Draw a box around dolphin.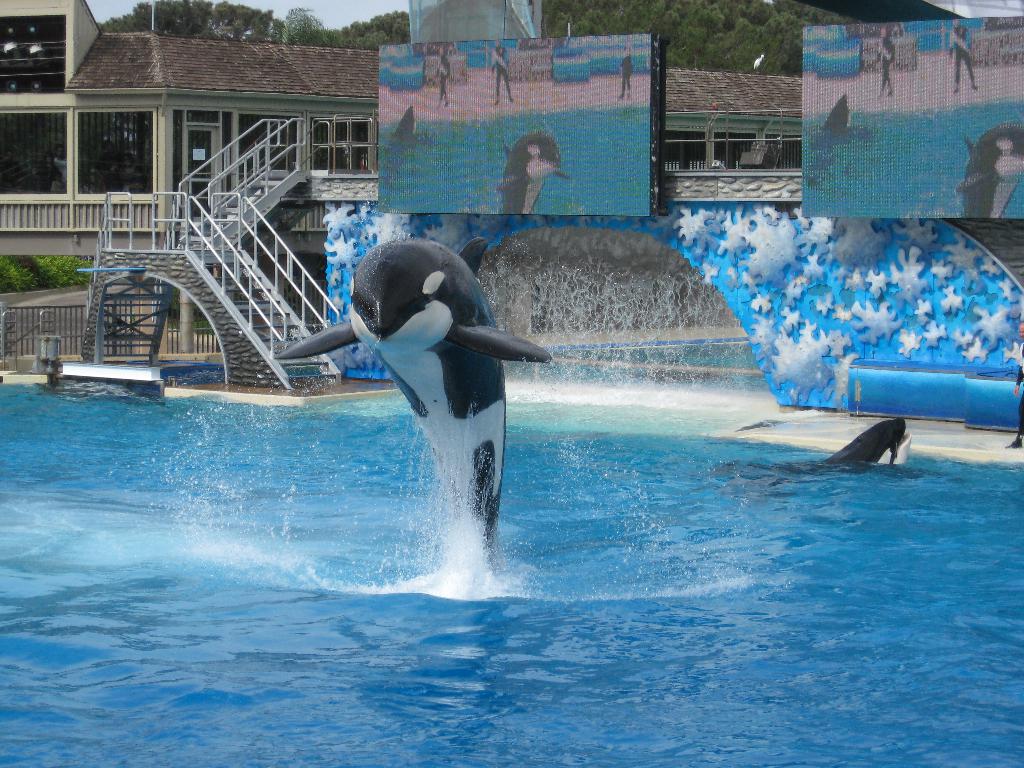
bbox(279, 237, 556, 580).
